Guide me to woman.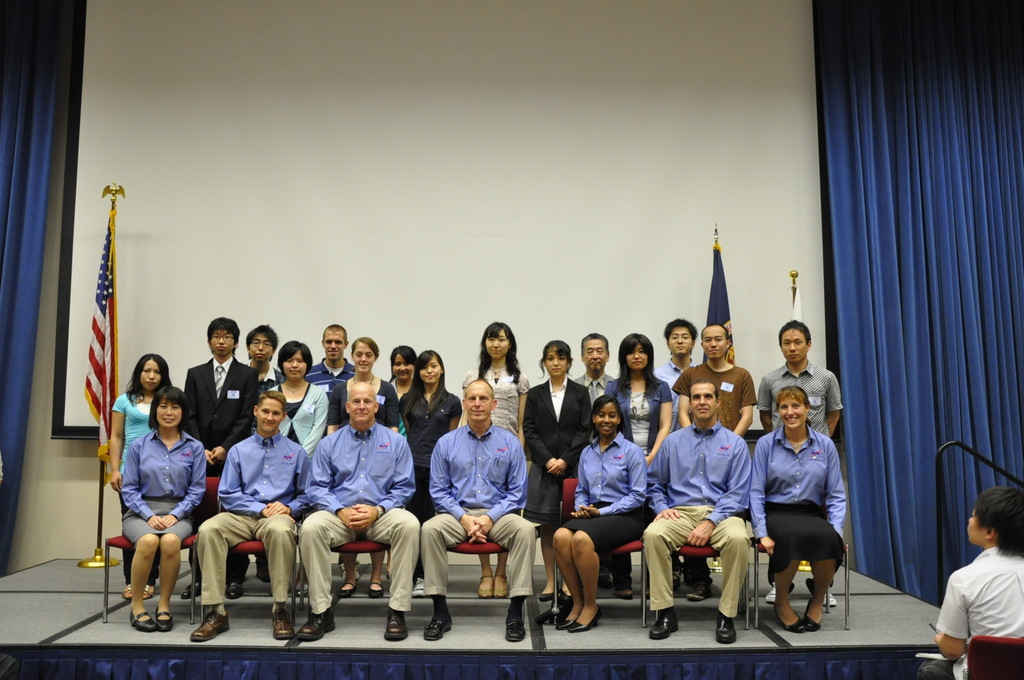
Guidance: rect(519, 340, 594, 609).
